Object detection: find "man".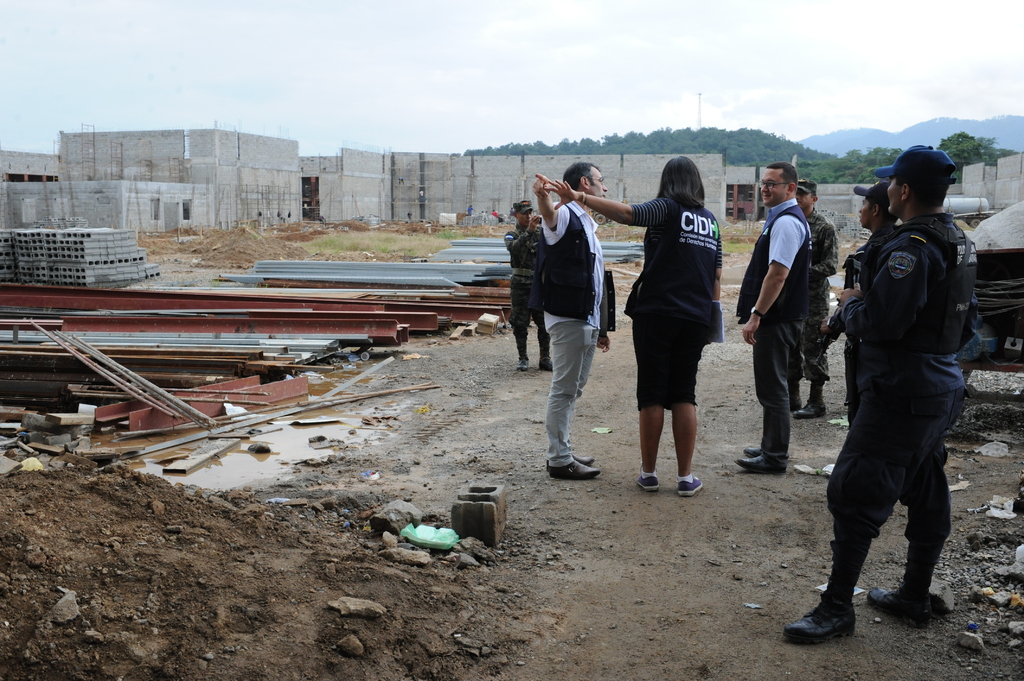
(466, 204, 476, 216).
